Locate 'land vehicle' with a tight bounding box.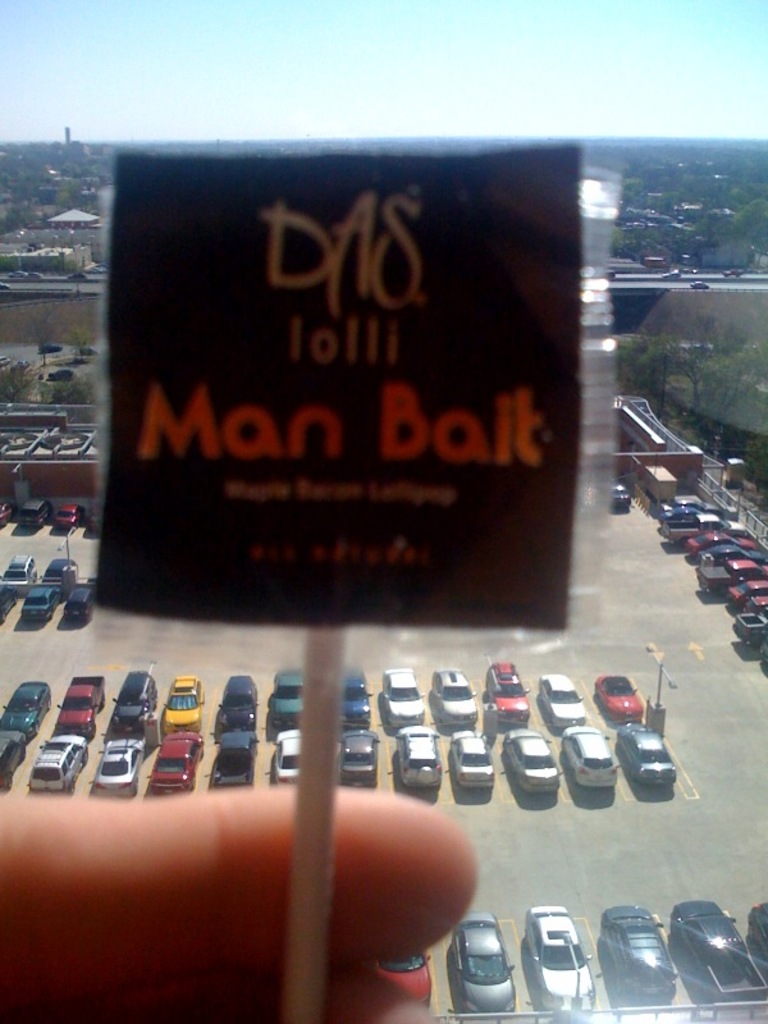
BBox(41, 557, 81, 584).
